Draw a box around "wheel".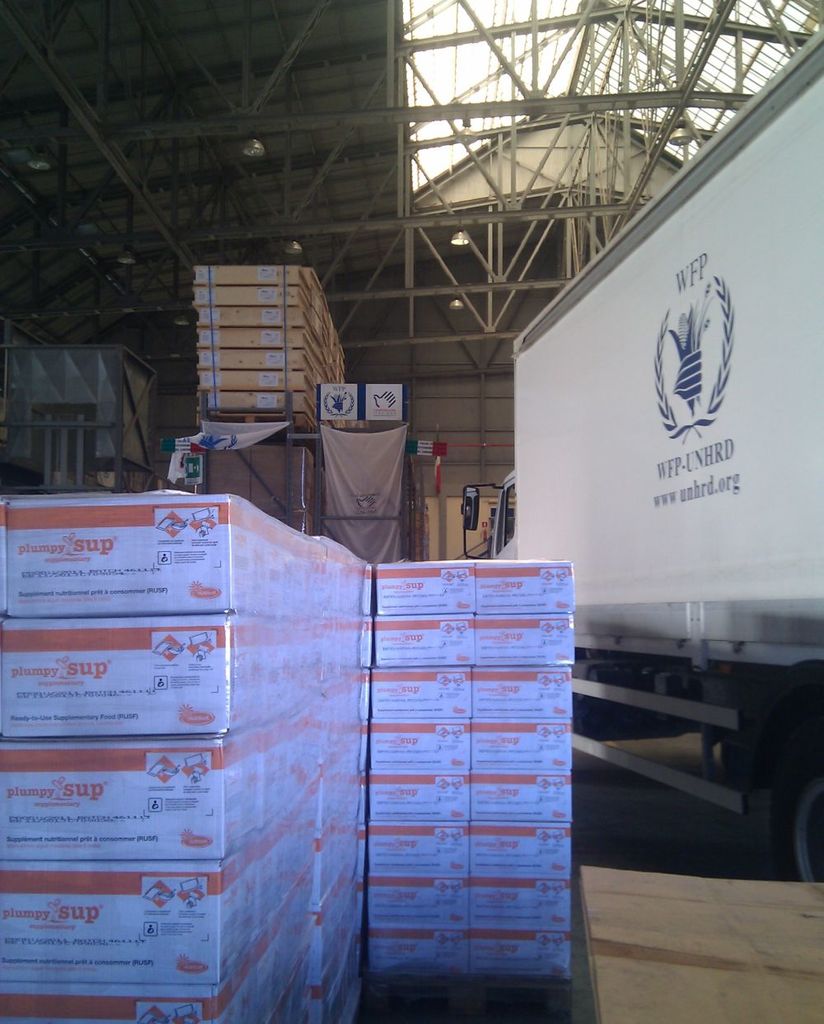
771 732 823 881.
